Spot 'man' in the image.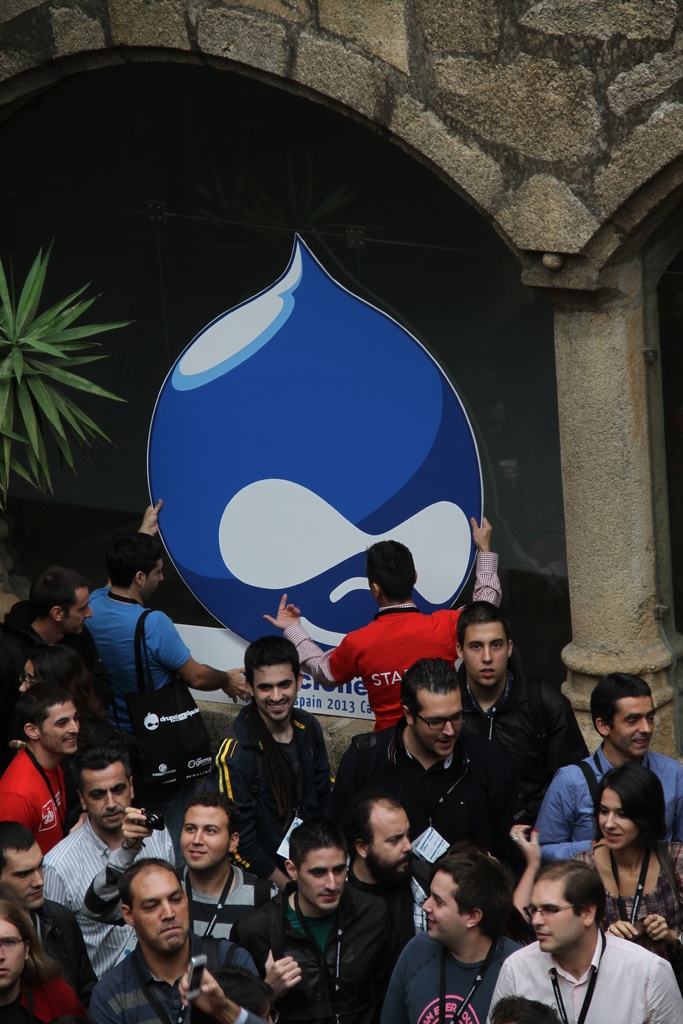
'man' found at detection(0, 567, 111, 746).
